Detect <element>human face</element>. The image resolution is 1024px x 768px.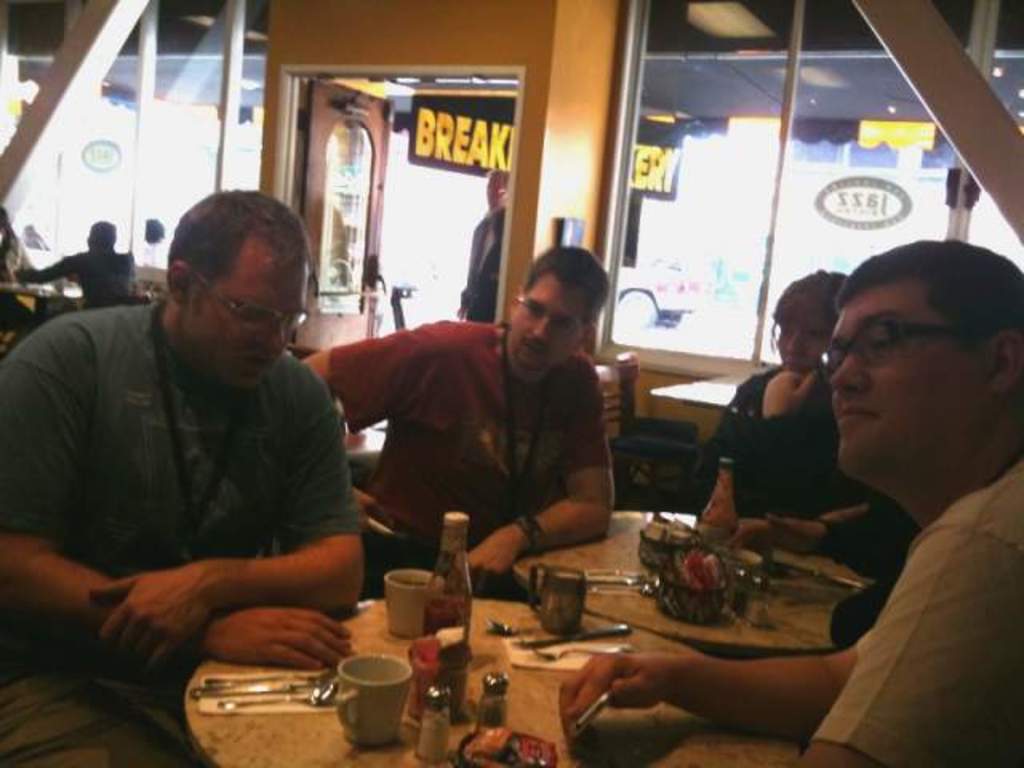
<box>482,174,510,210</box>.
